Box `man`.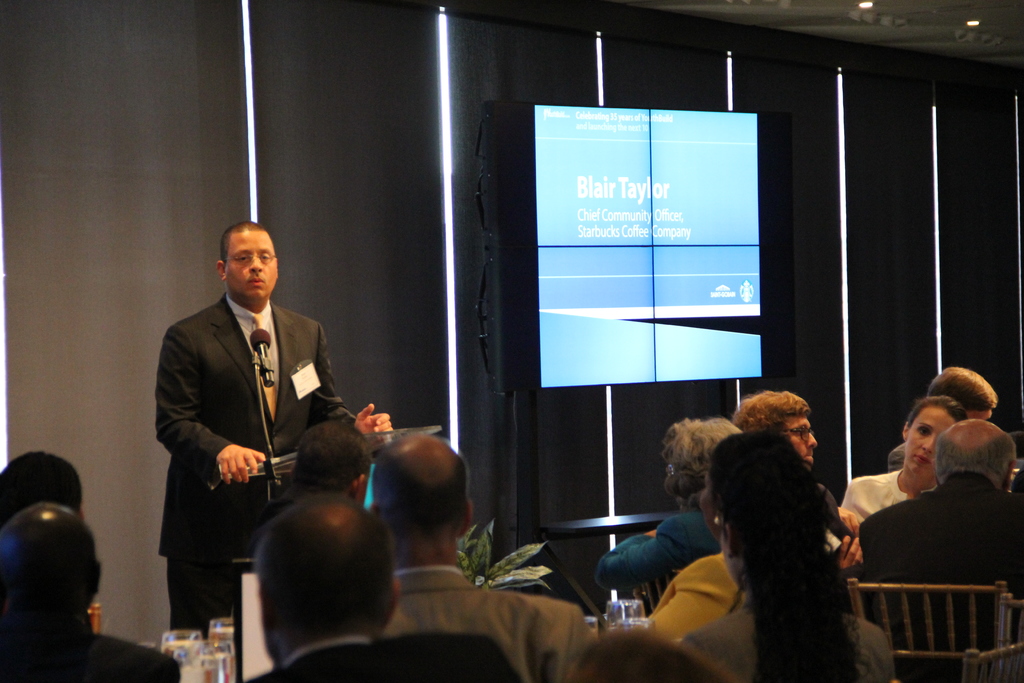
[x1=733, y1=394, x2=818, y2=469].
